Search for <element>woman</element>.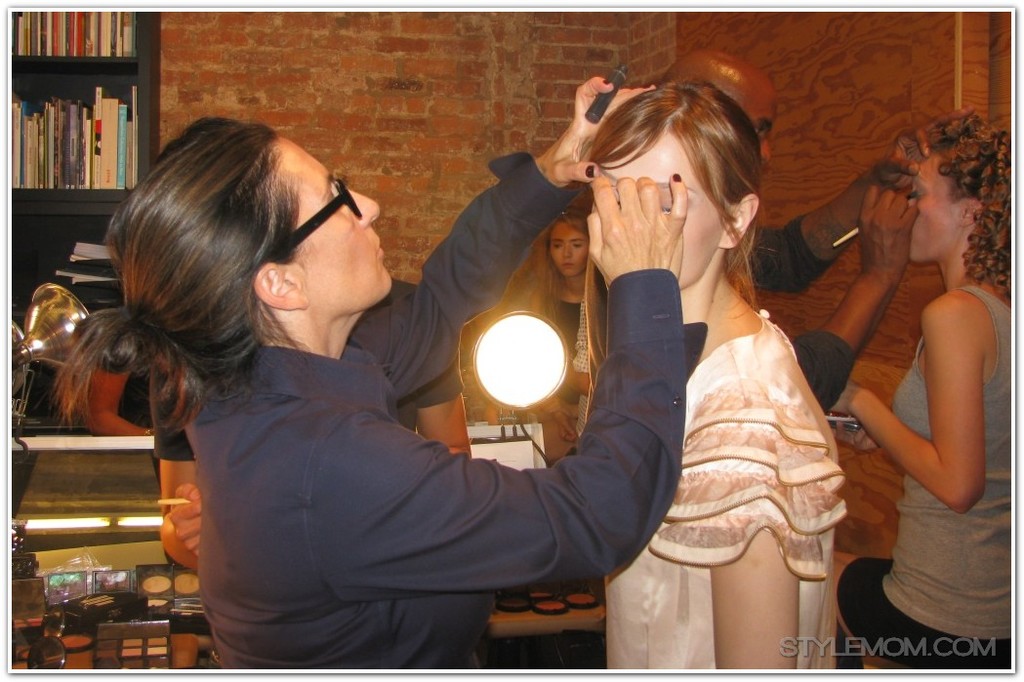
Found at <box>36,74,694,668</box>.
